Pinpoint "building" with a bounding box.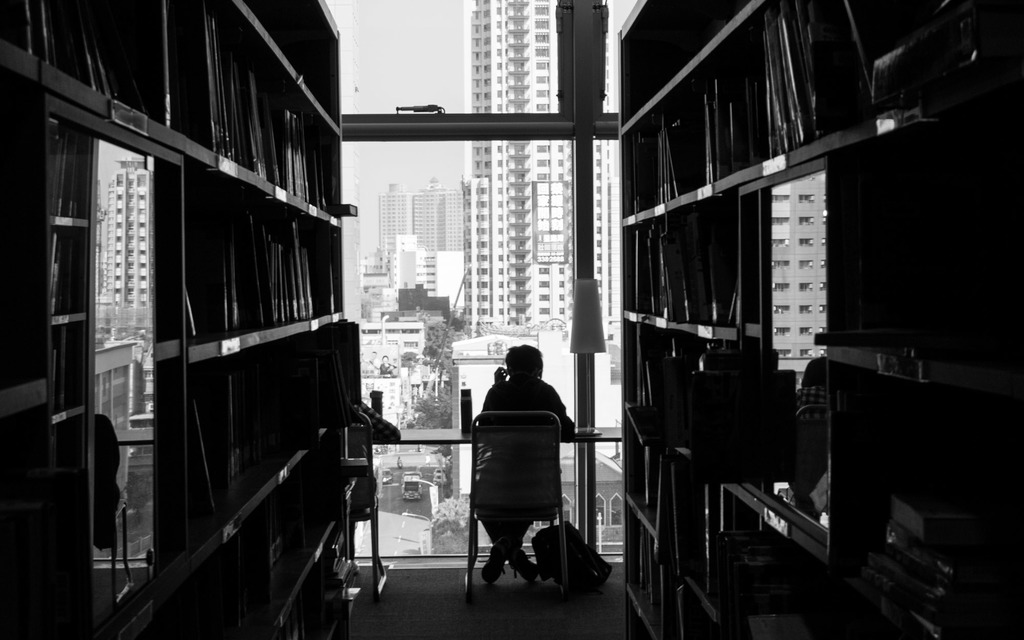
{"left": 0, "top": 0, "right": 1023, "bottom": 639}.
